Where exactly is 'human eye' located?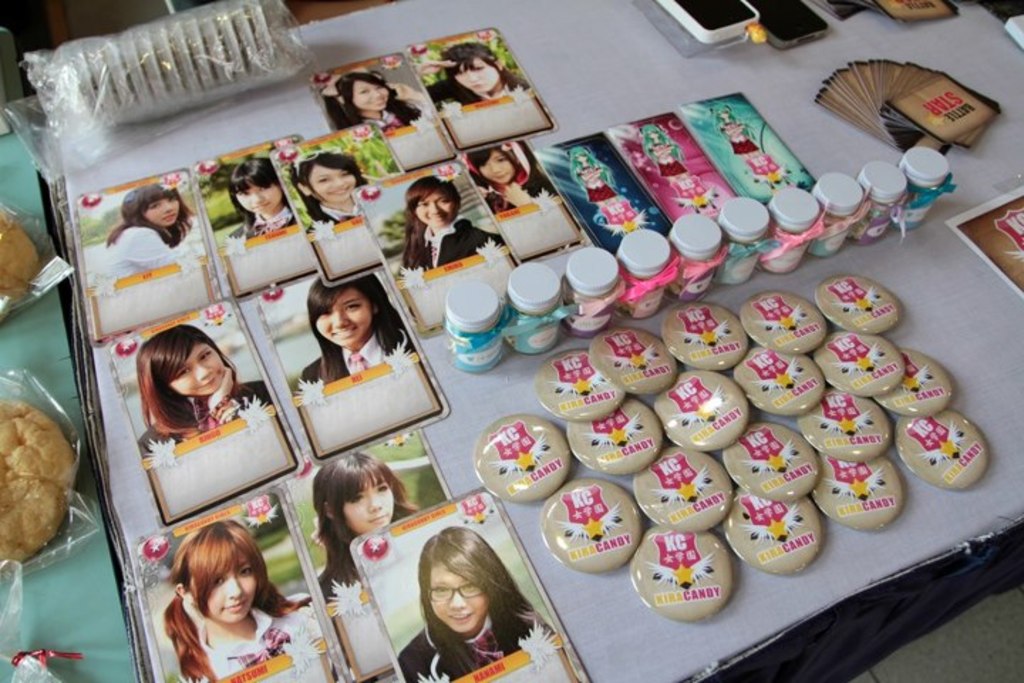
Its bounding box is bbox=(455, 70, 464, 75).
